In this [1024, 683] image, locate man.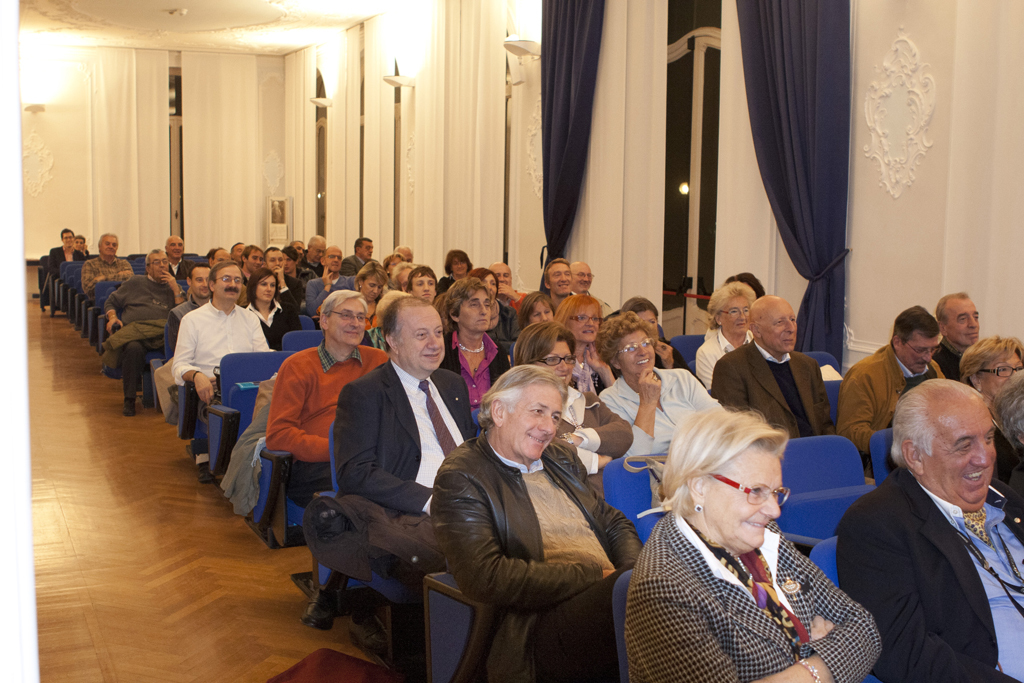
Bounding box: locate(936, 292, 986, 373).
